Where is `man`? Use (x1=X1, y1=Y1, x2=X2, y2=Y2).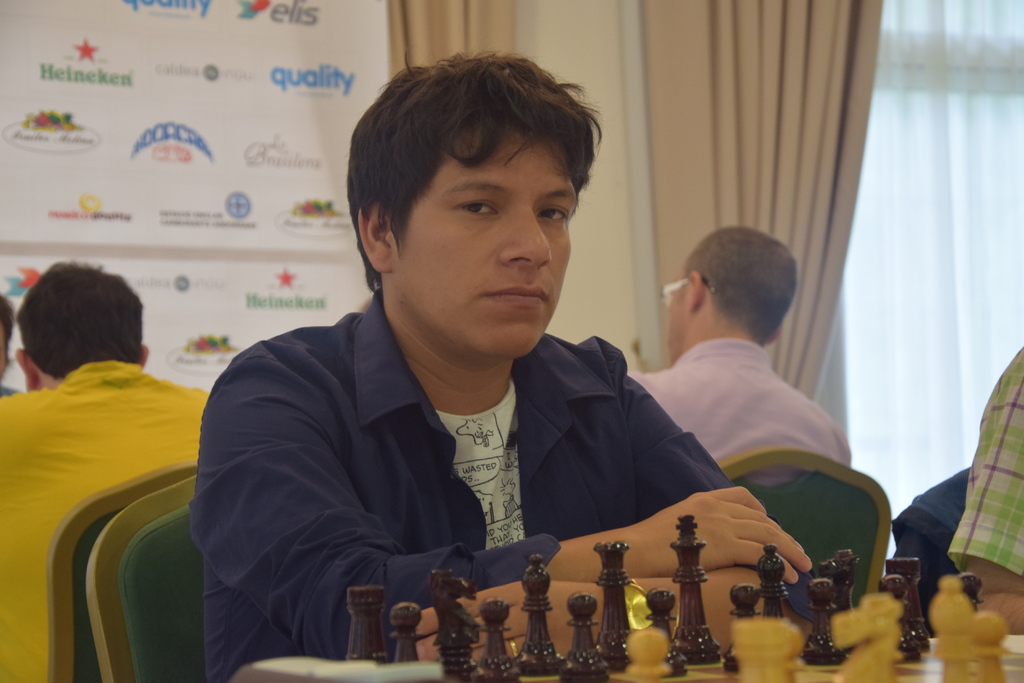
(x1=0, y1=257, x2=211, y2=682).
